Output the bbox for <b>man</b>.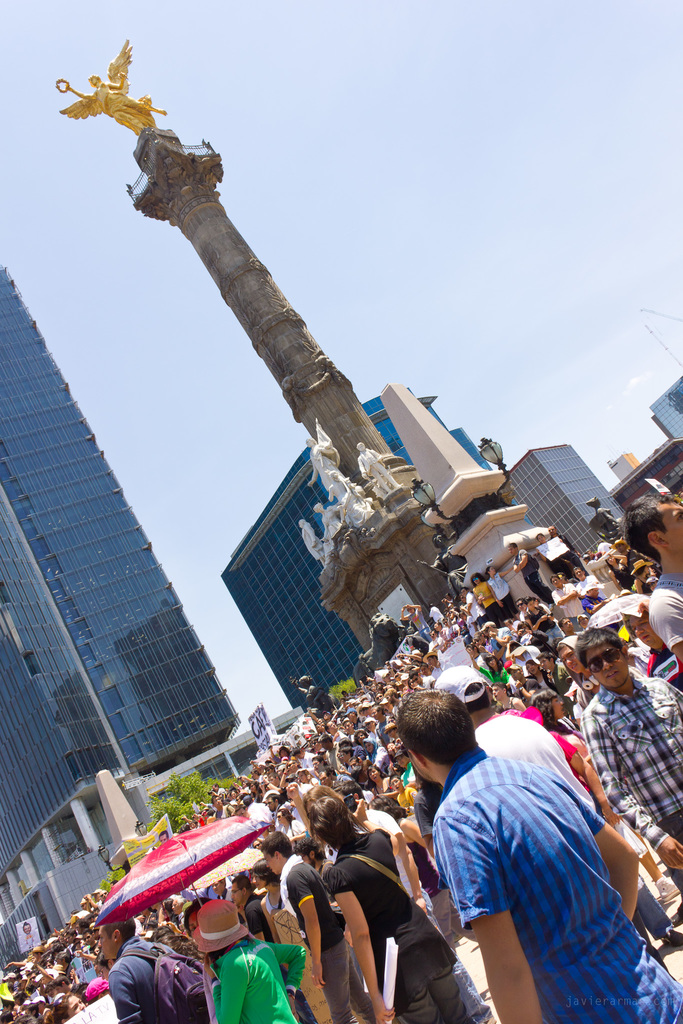
bbox(563, 623, 682, 861).
